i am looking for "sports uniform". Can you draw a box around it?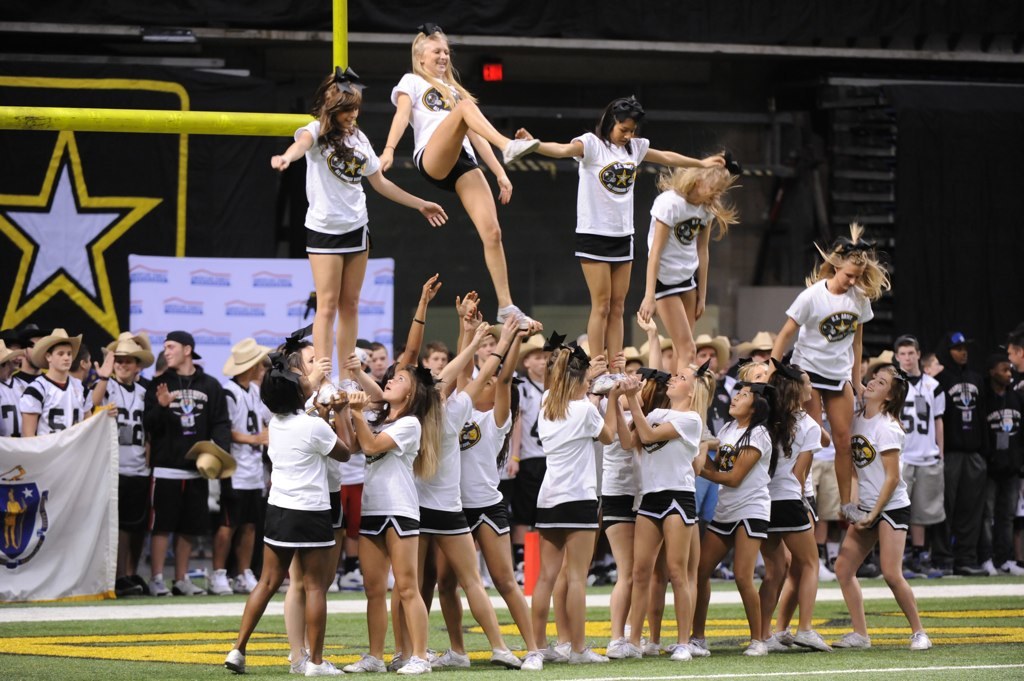
Sure, the bounding box is <region>788, 267, 865, 382</region>.
